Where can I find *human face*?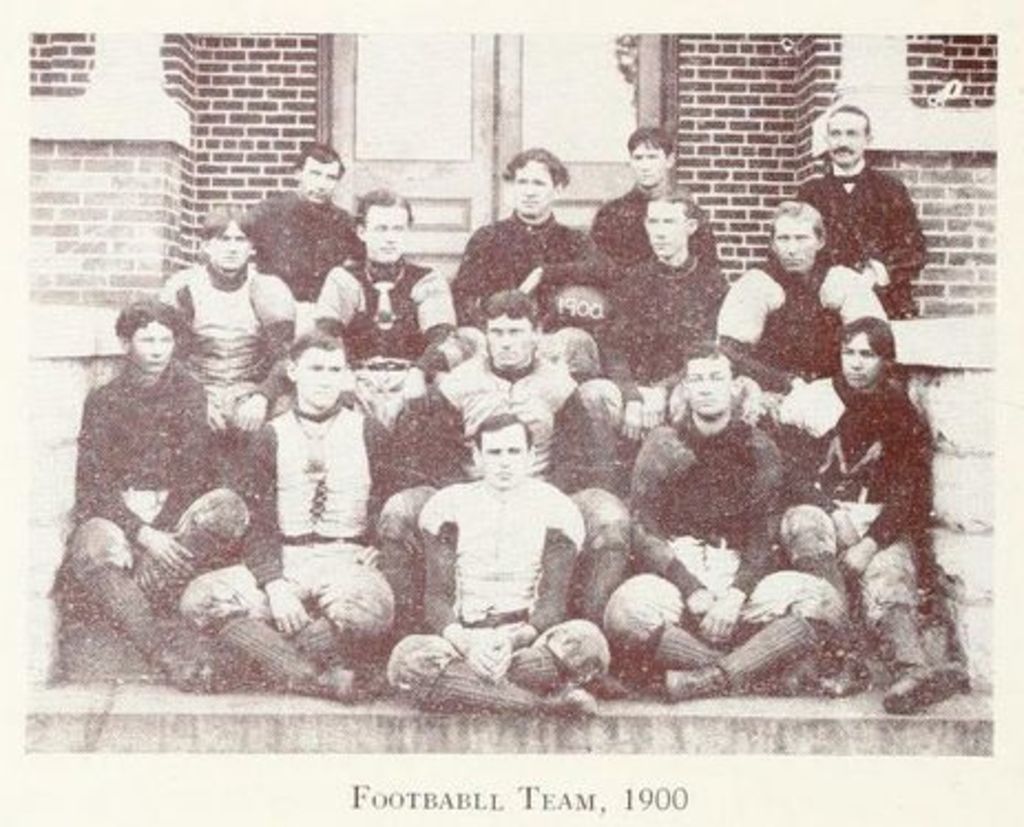
You can find it at rect(478, 425, 531, 491).
